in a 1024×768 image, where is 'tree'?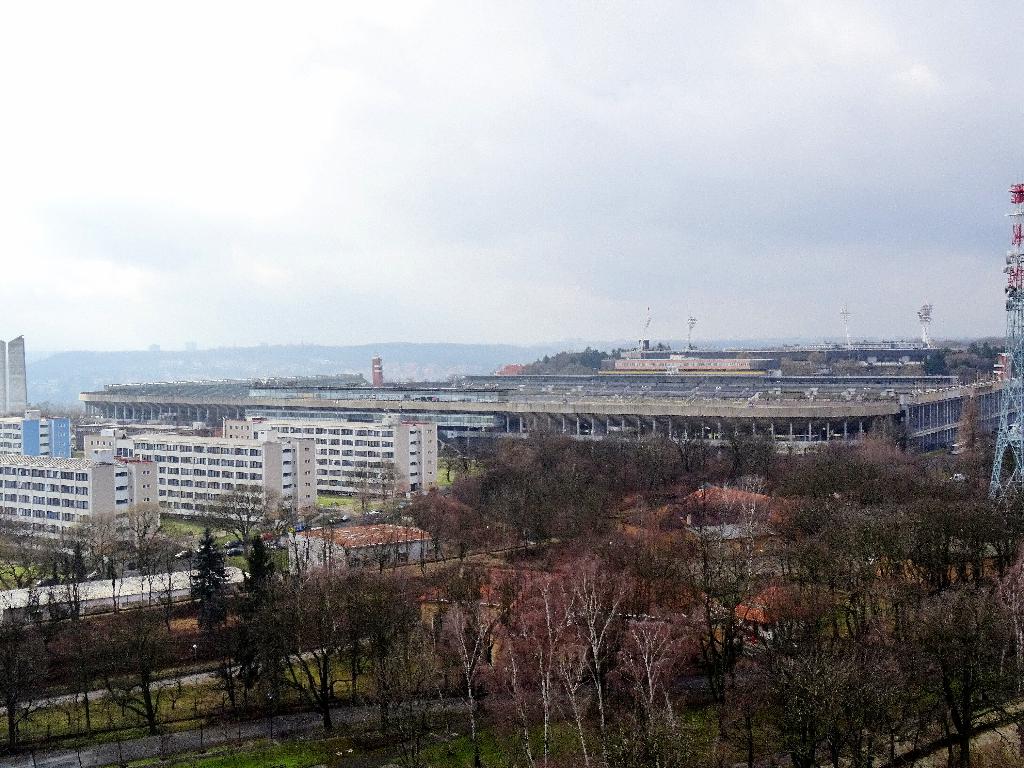
<region>185, 525, 234, 618</region>.
